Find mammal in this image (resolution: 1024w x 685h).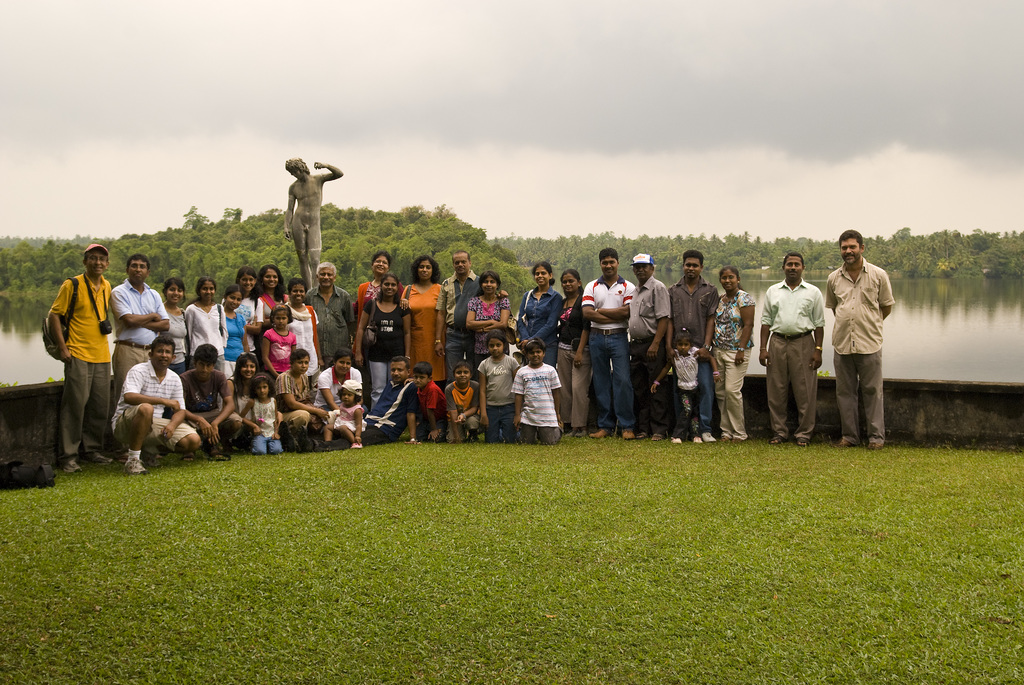
box=[669, 249, 724, 440].
